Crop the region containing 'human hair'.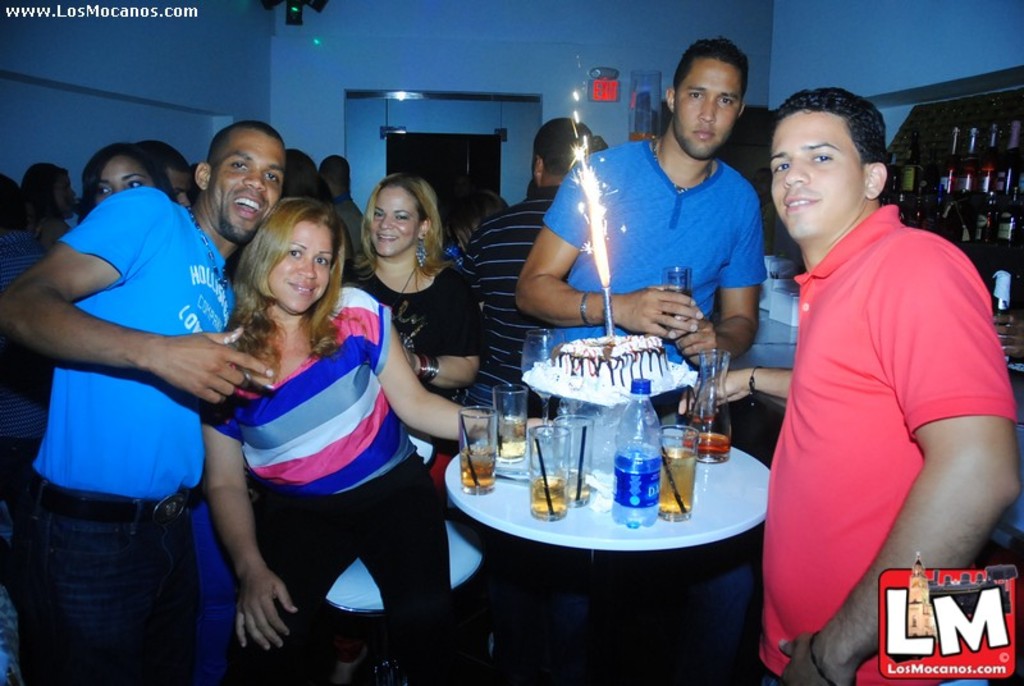
Crop region: Rect(10, 160, 63, 218).
